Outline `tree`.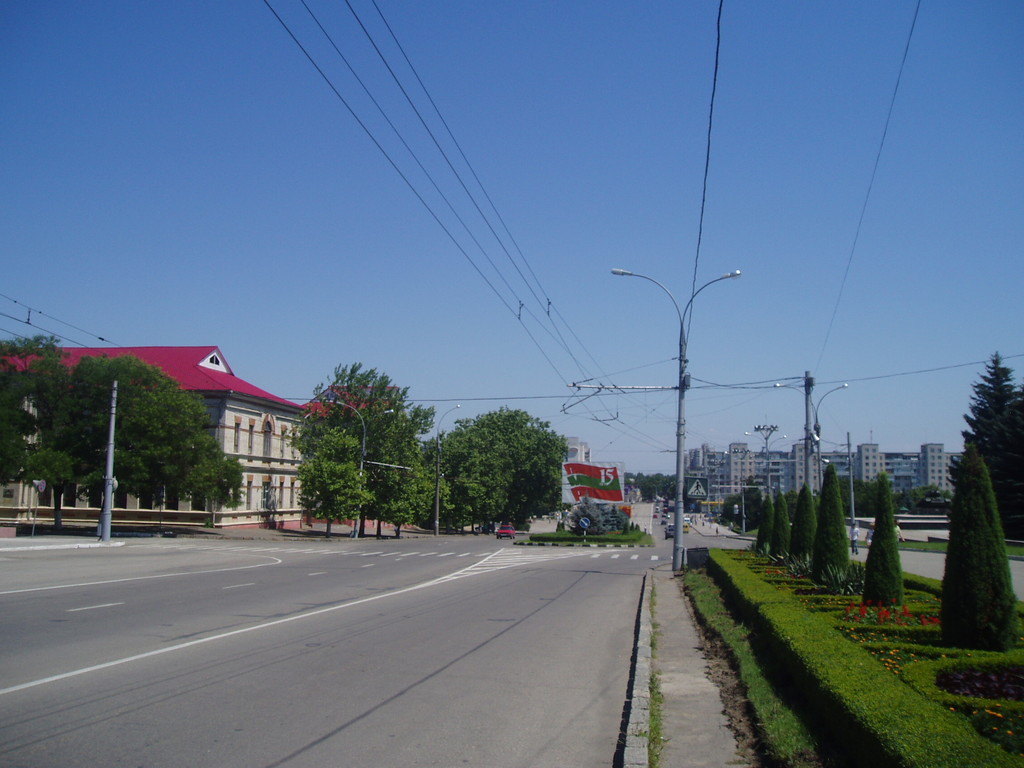
Outline: x1=294 y1=358 x2=440 y2=543.
